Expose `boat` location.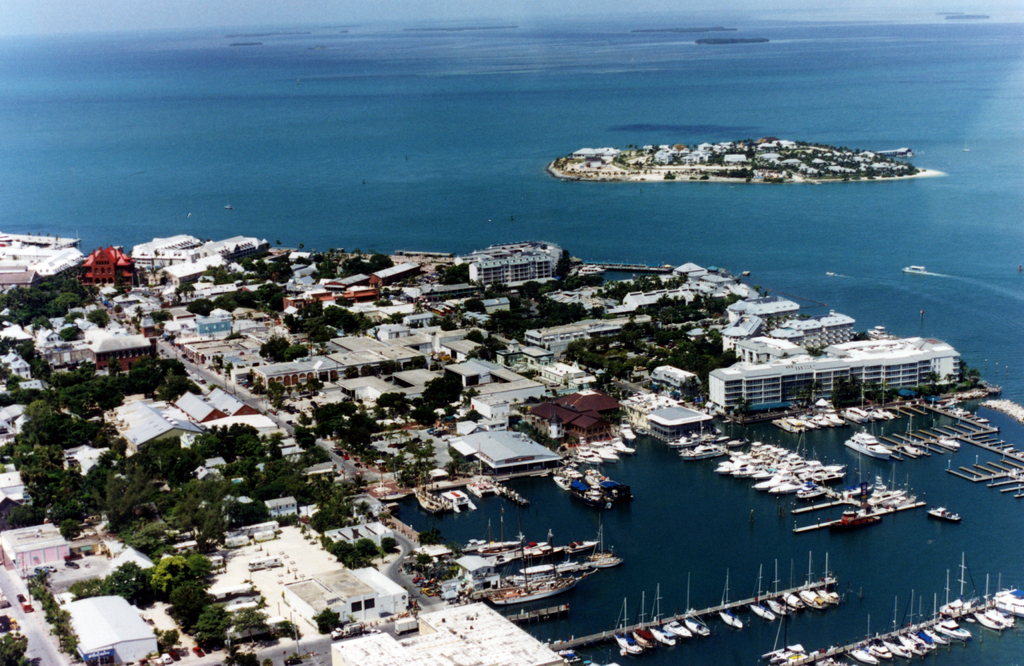
Exposed at bbox=[926, 505, 965, 526].
